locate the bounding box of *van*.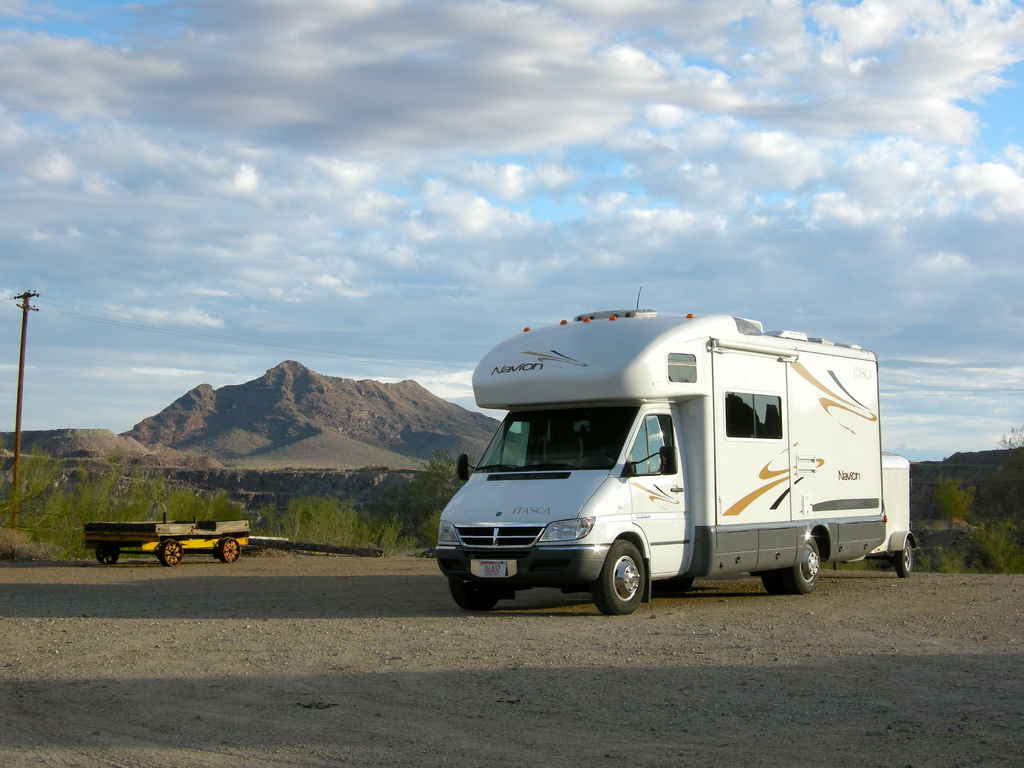
Bounding box: [430, 300, 888, 618].
